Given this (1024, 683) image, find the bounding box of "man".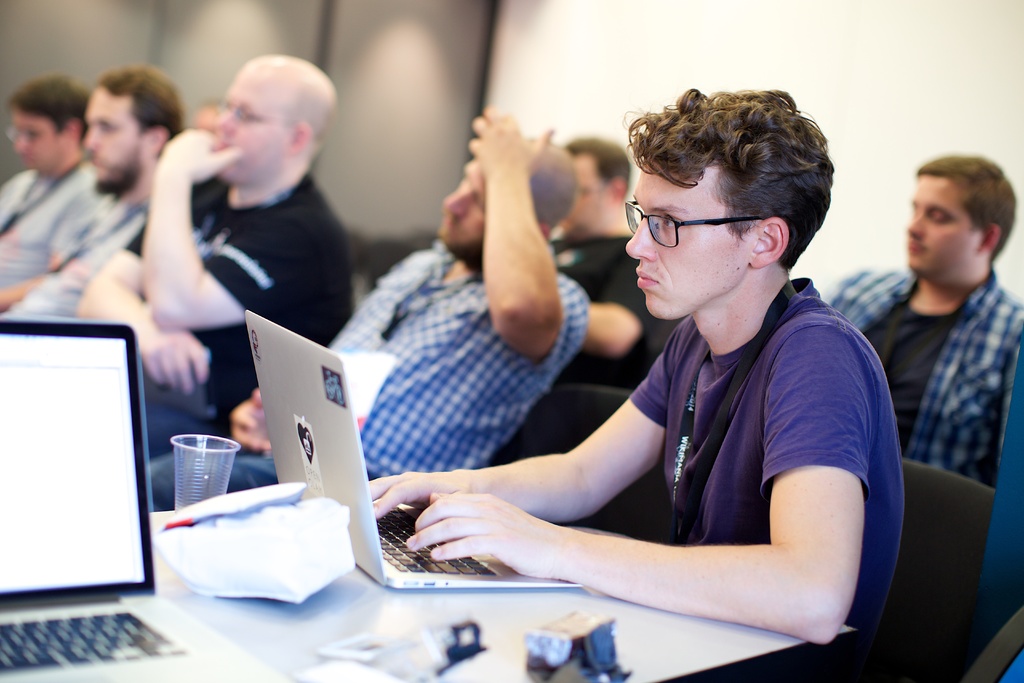
bbox=[74, 54, 358, 513].
